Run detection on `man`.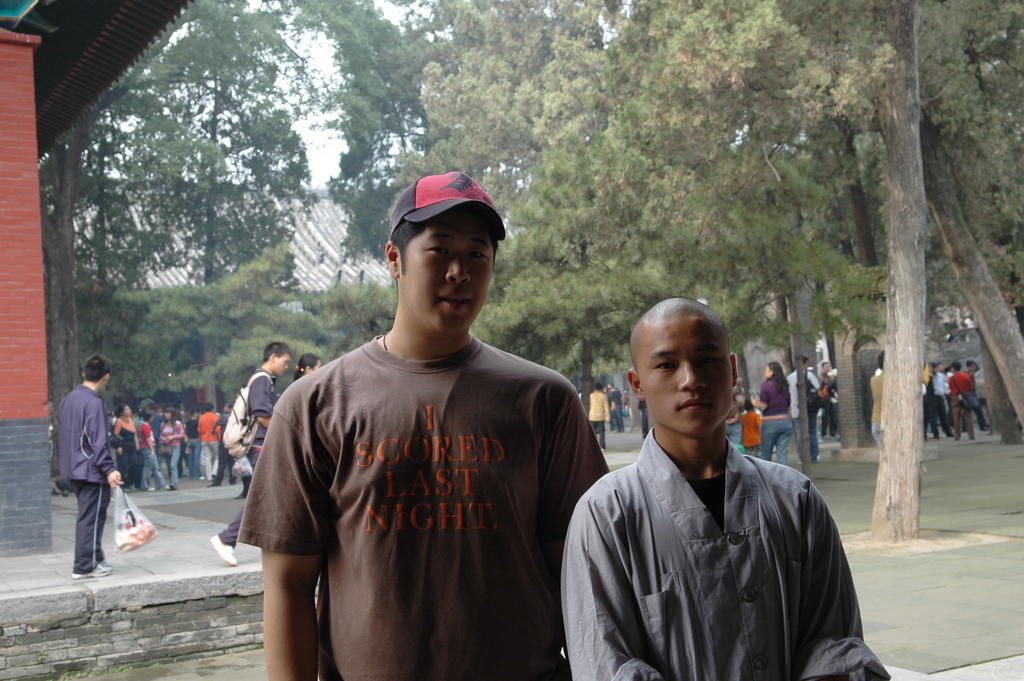
Result: (198, 403, 220, 482).
